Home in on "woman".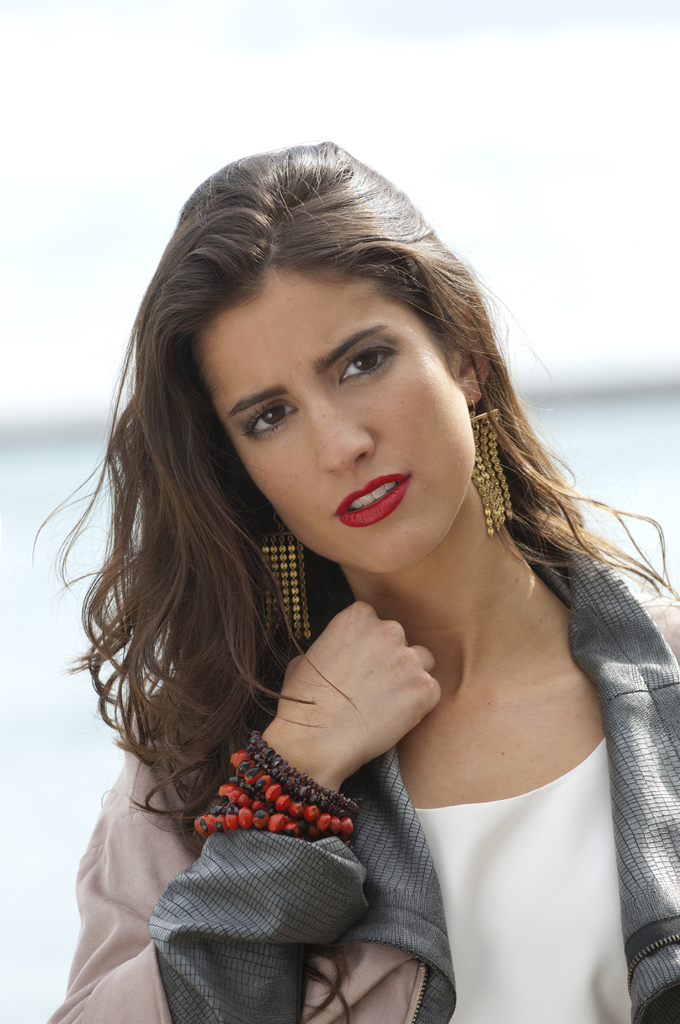
Homed in at (x1=25, y1=129, x2=670, y2=1014).
